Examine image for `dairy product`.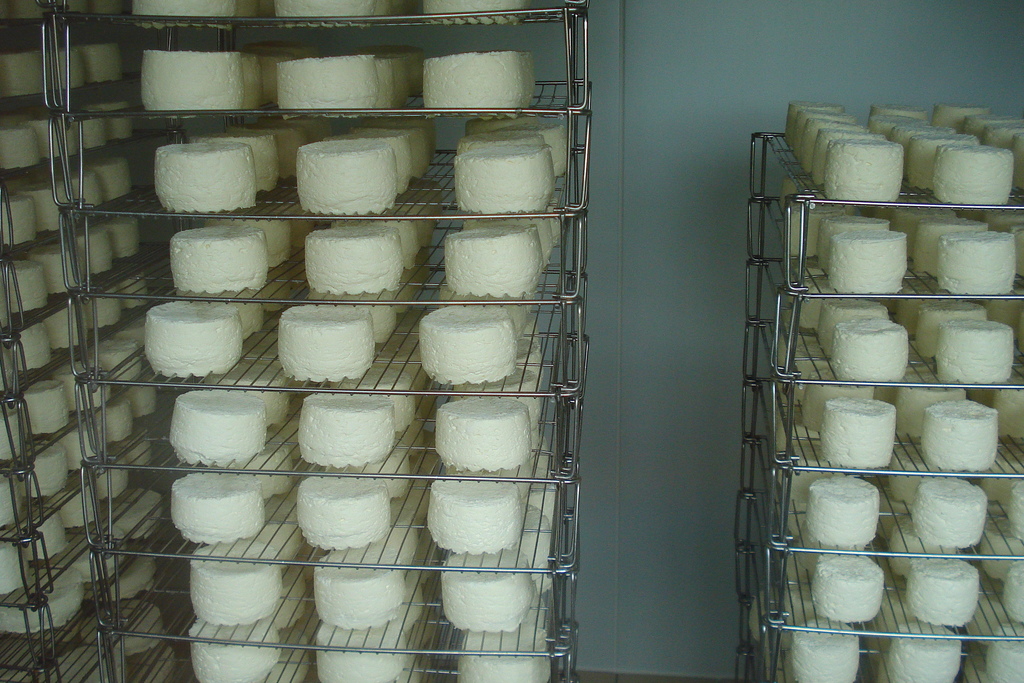
Examination result: l=414, t=306, r=515, b=385.
